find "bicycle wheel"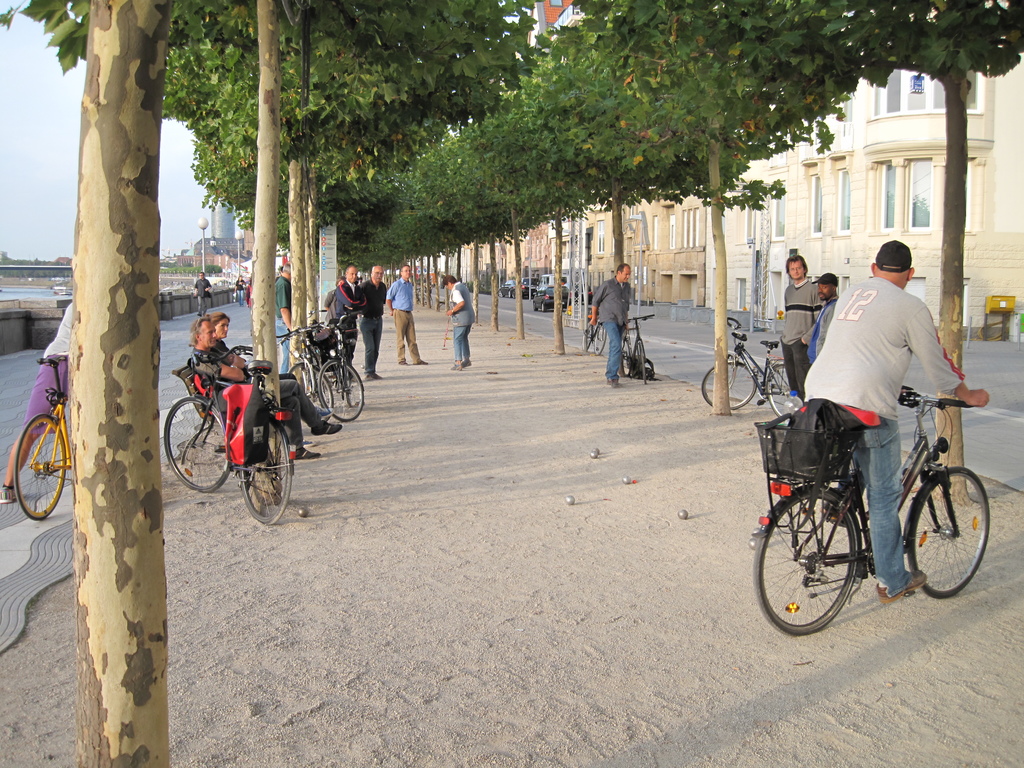
Rect(767, 360, 809, 415)
